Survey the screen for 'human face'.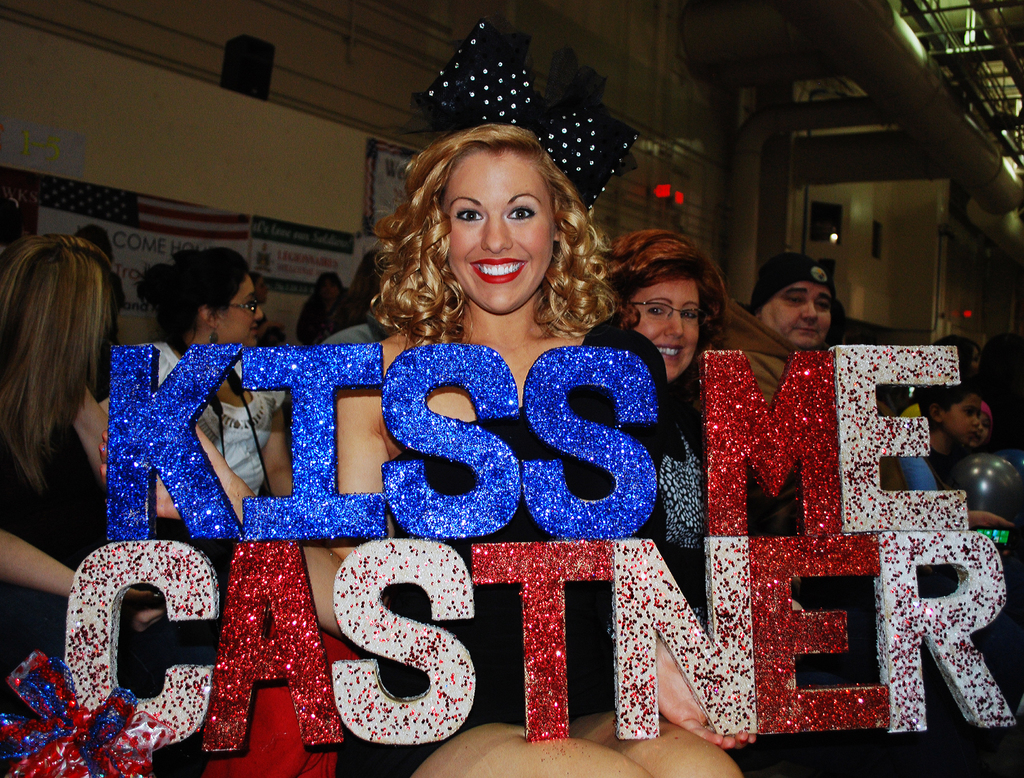
Survey found: select_region(615, 276, 701, 389).
